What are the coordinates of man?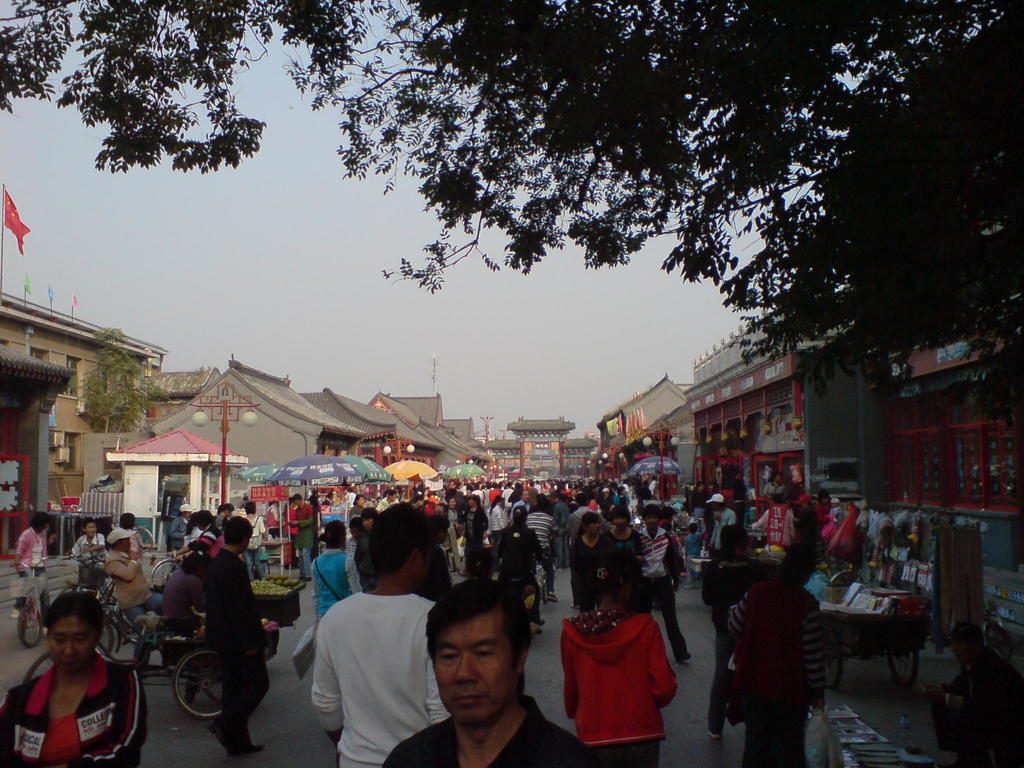
(x1=706, y1=493, x2=737, y2=563).
